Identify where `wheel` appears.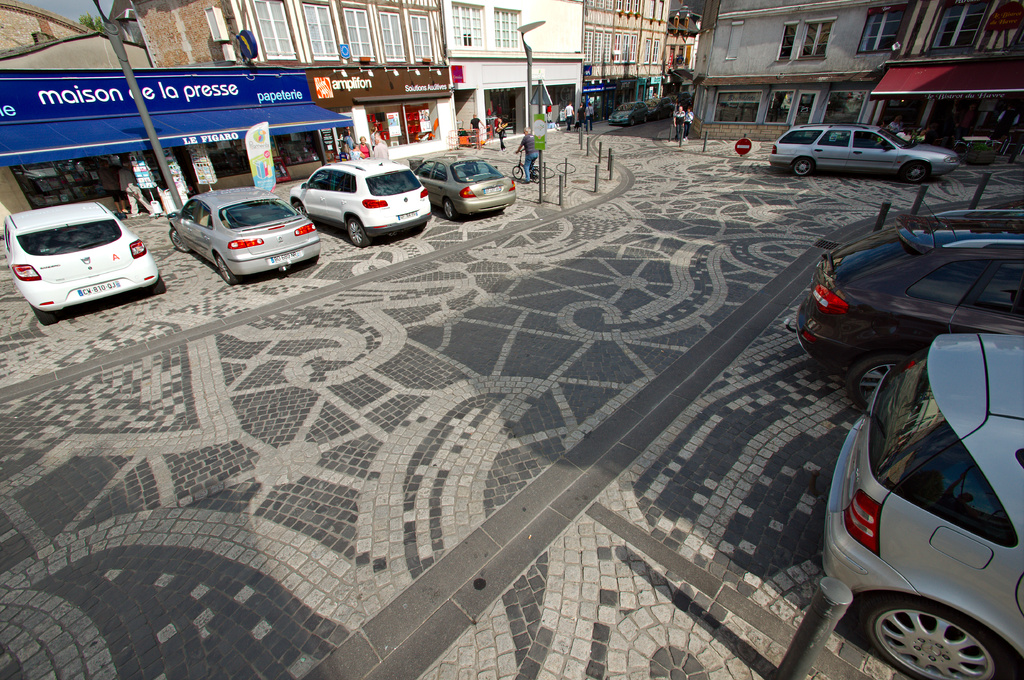
Appears at BBox(155, 275, 165, 291).
